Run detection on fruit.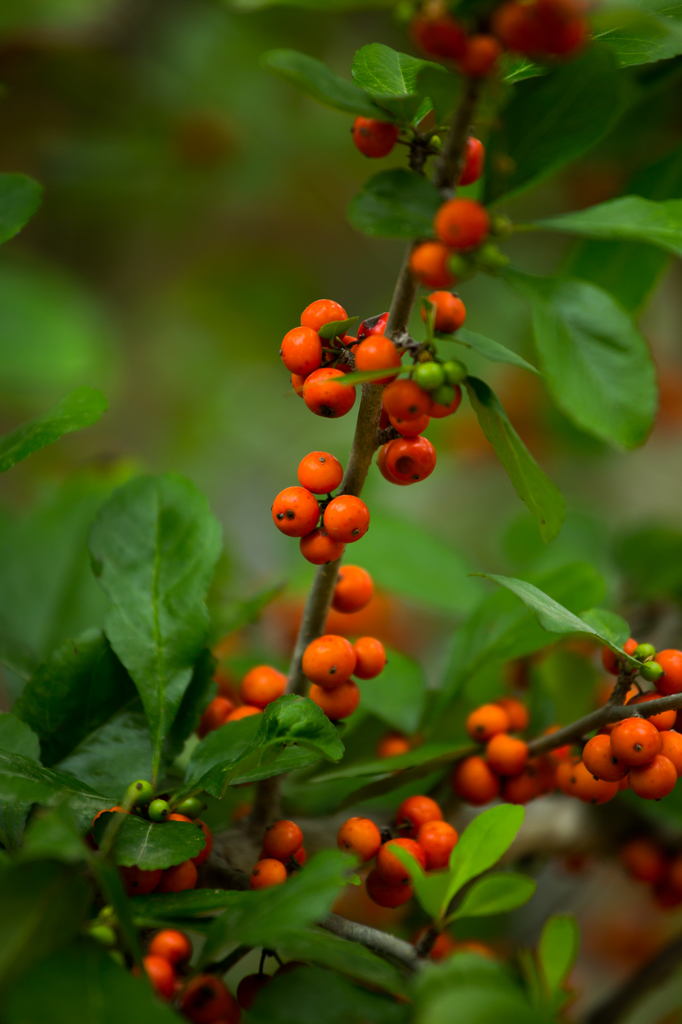
Result: <box>136,947,177,991</box>.
